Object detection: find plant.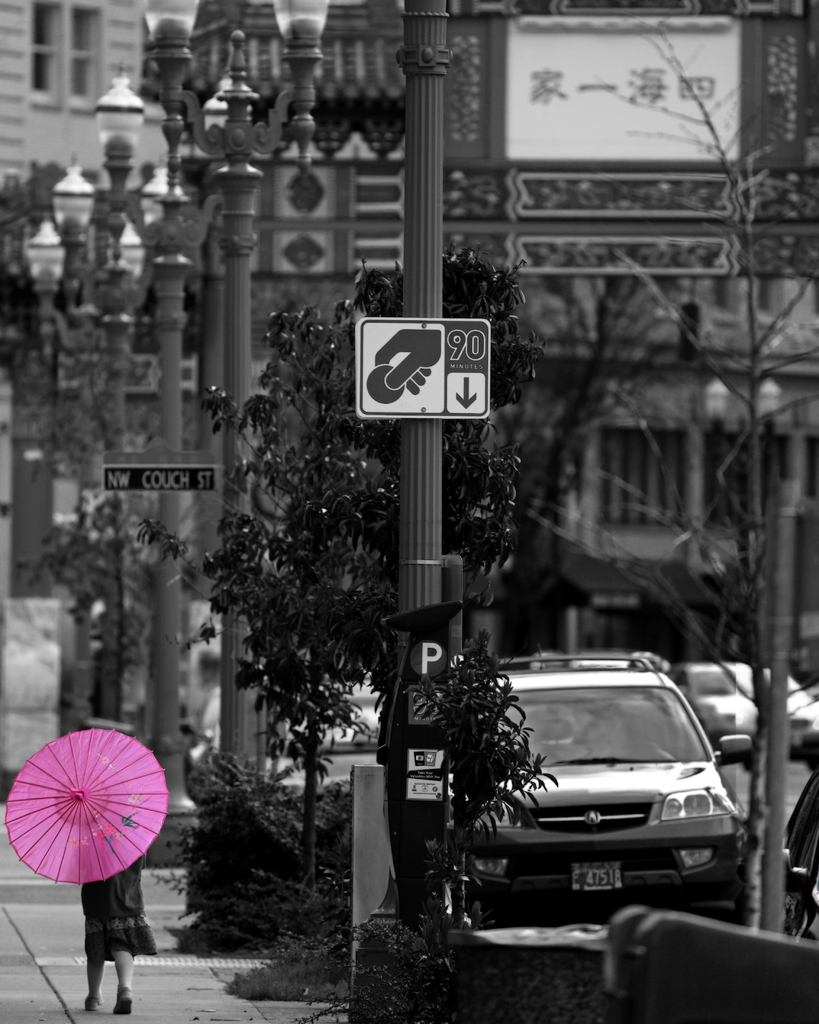
bbox=[365, 612, 539, 961].
